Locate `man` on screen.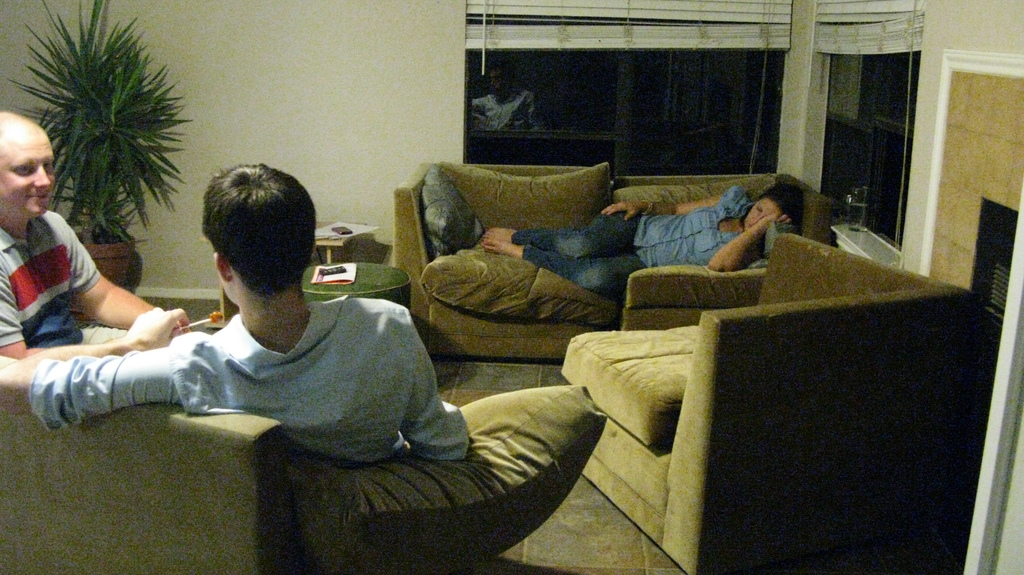
On screen at (left=0, top=164, right=471, bottom=457).
